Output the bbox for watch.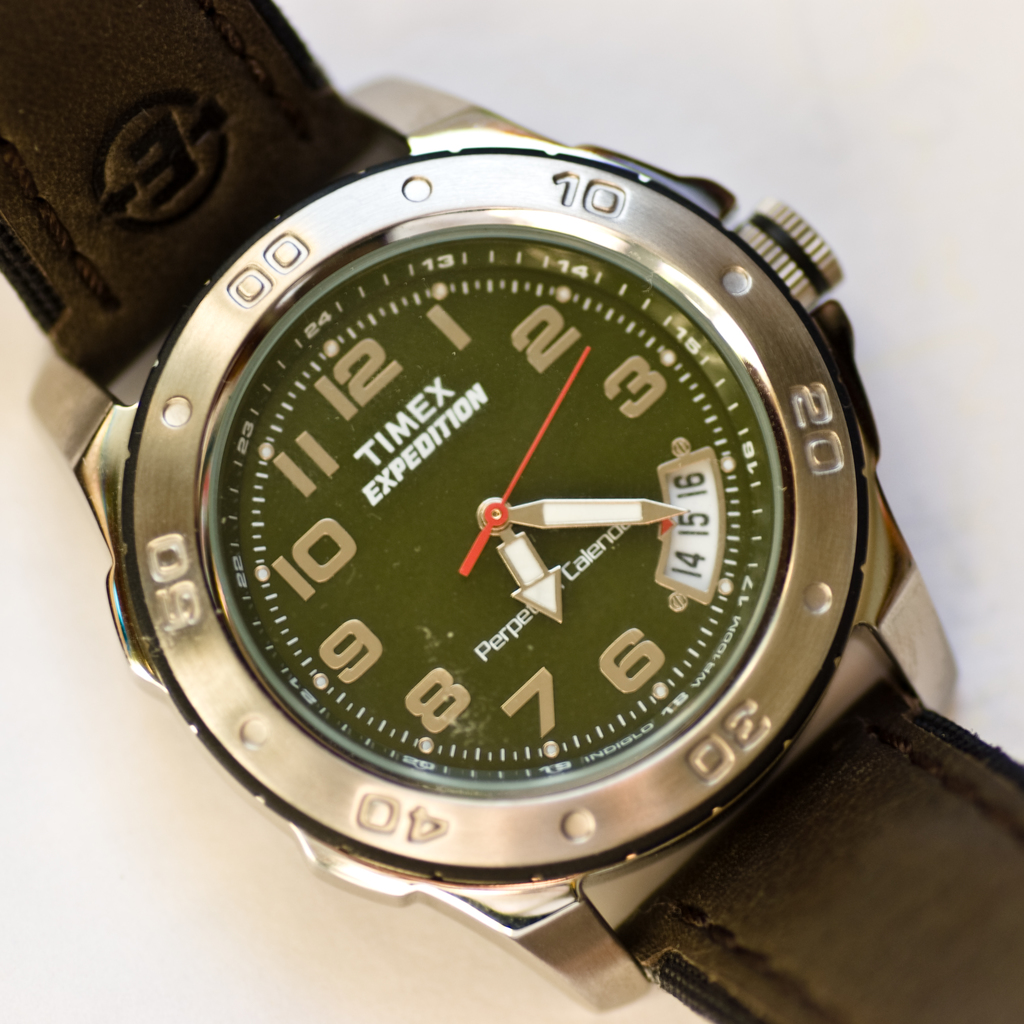
x1=4 y1=0 x2=1023 y2=1023.
